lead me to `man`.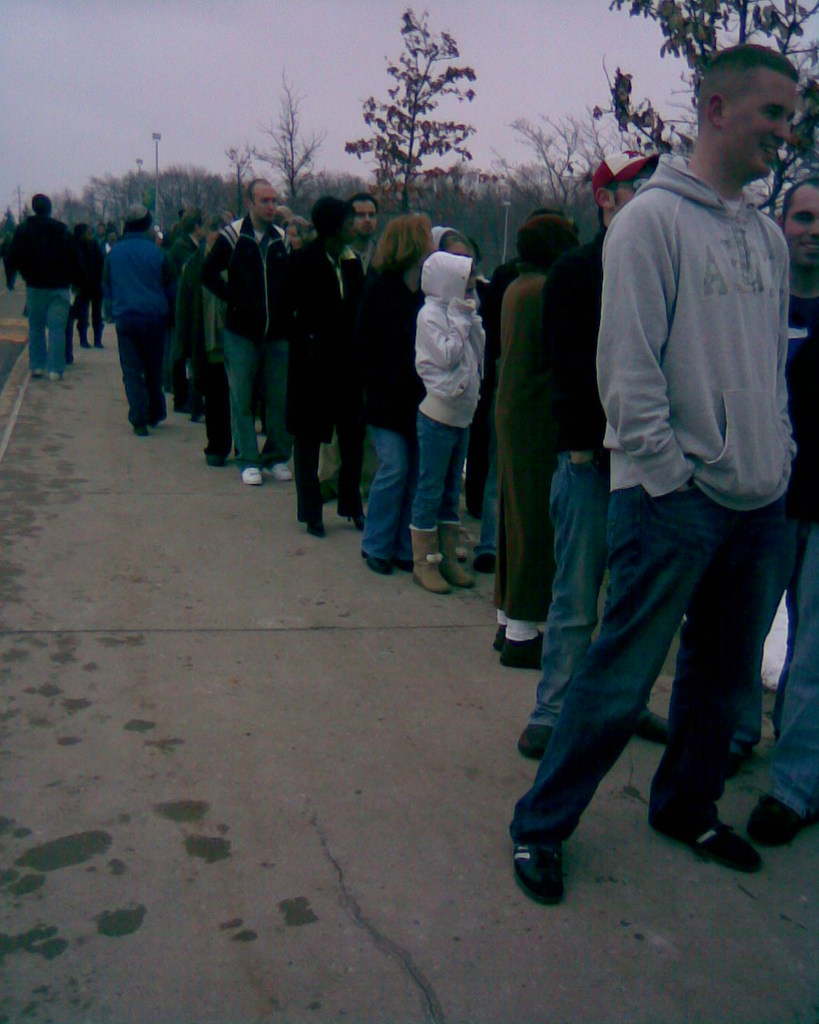
Lead to detection(729, 182, 818, 842).
